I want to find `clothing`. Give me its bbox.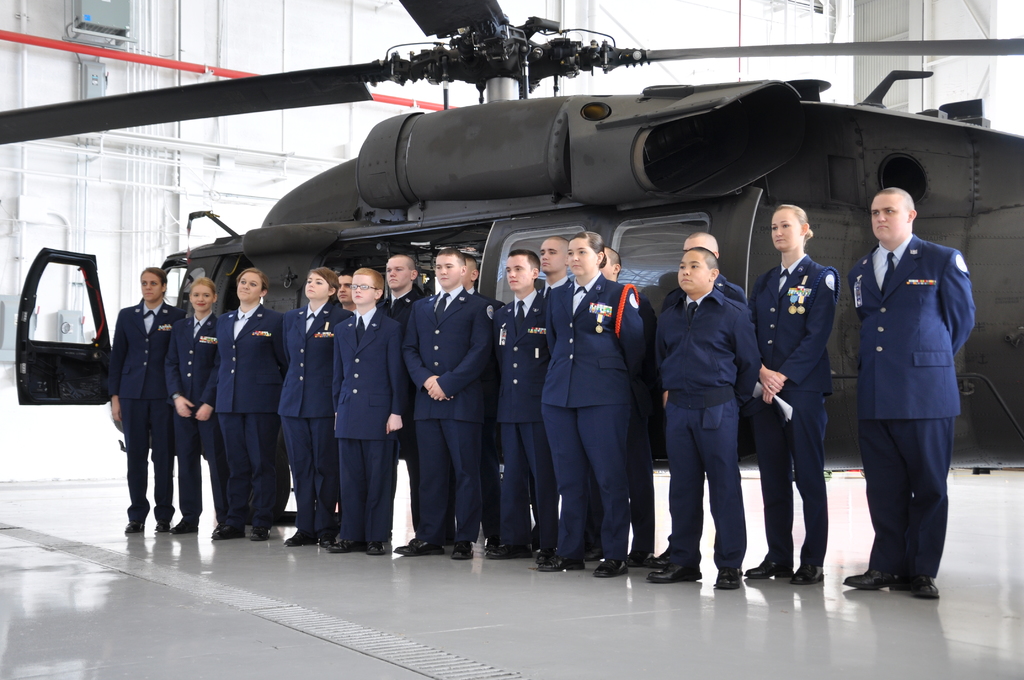
{"x1": 767, "y1": 251, "x2": 844, "y2": 576}.
